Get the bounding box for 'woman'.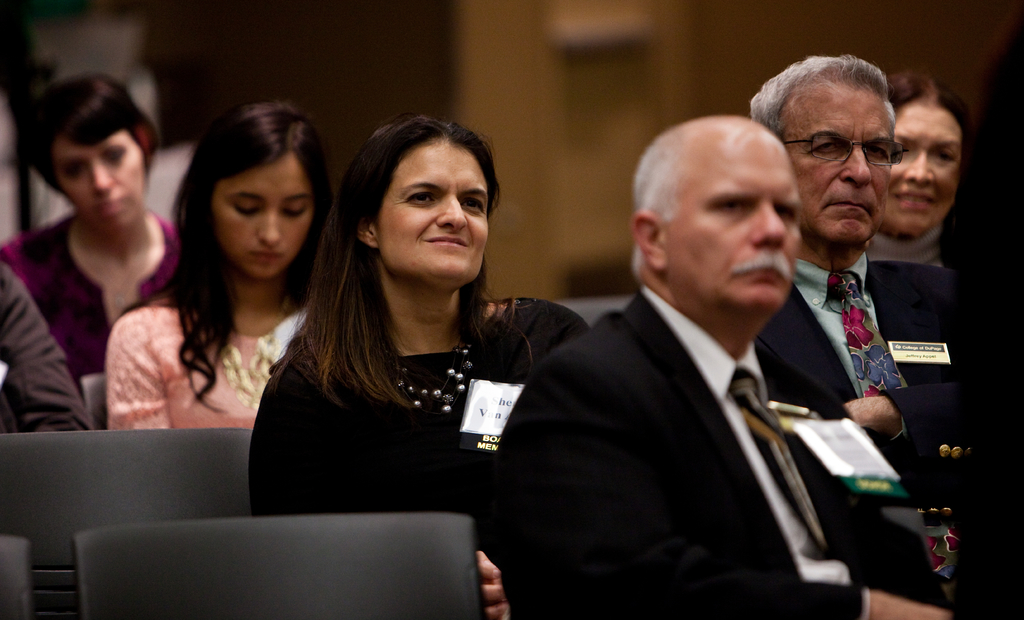
[102, 102, 335, 430].
